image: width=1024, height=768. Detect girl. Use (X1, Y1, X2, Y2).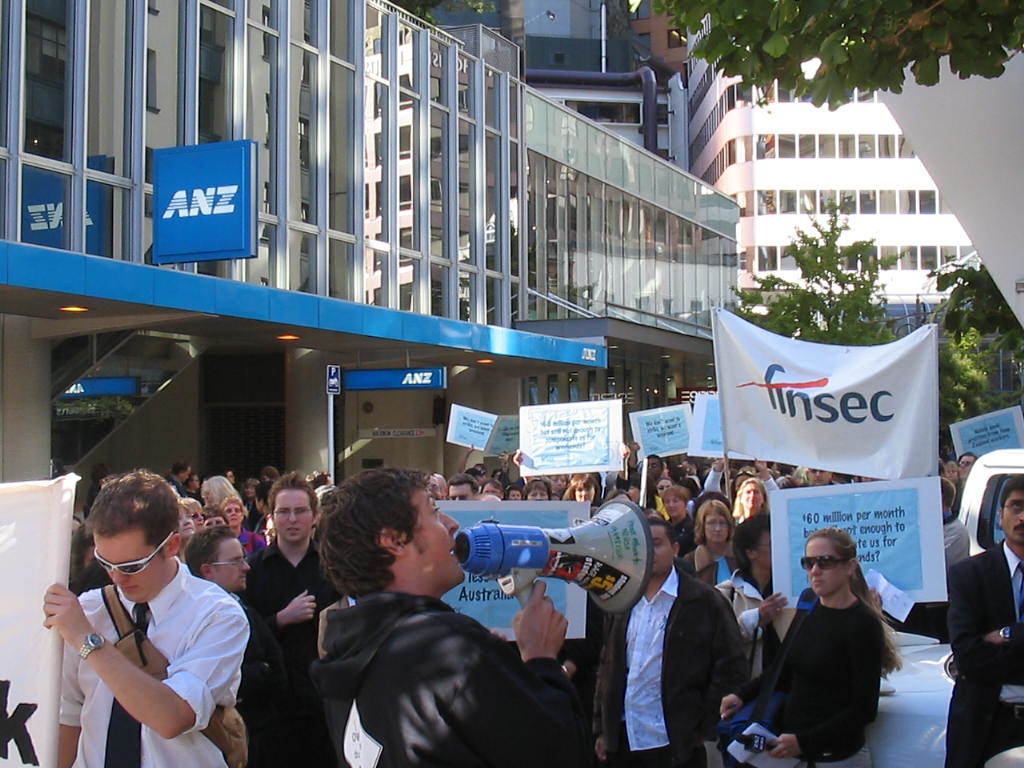
(719, 527, 905, 767).
